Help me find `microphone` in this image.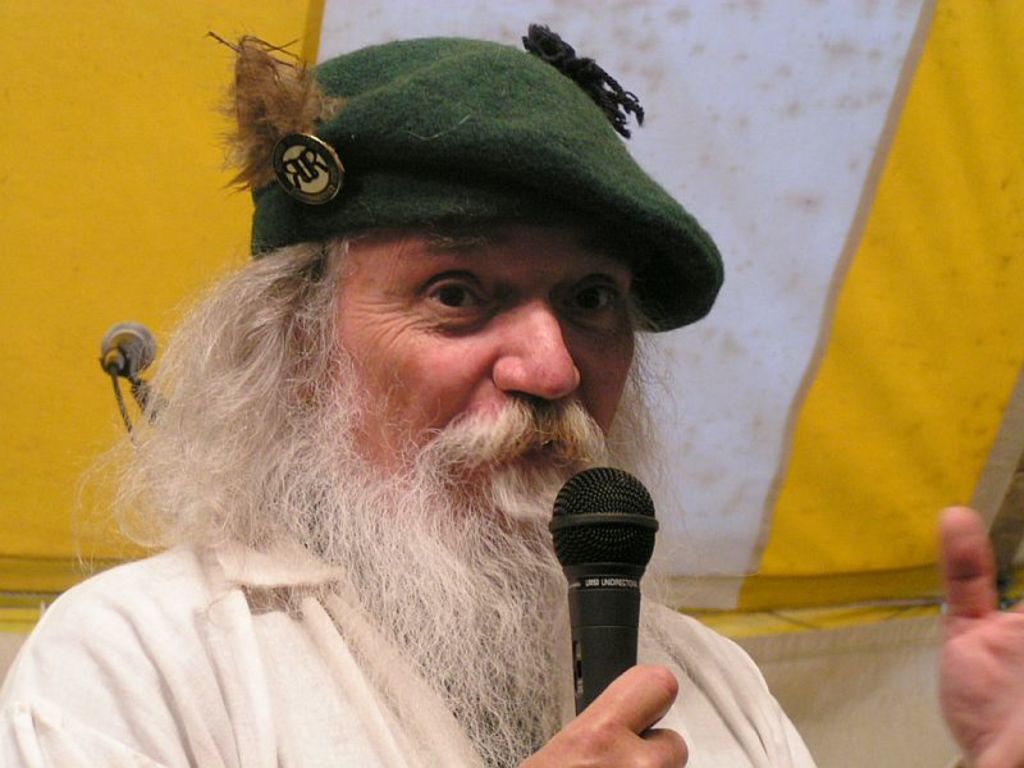
Found it: region(99, 324, 157, 378).
